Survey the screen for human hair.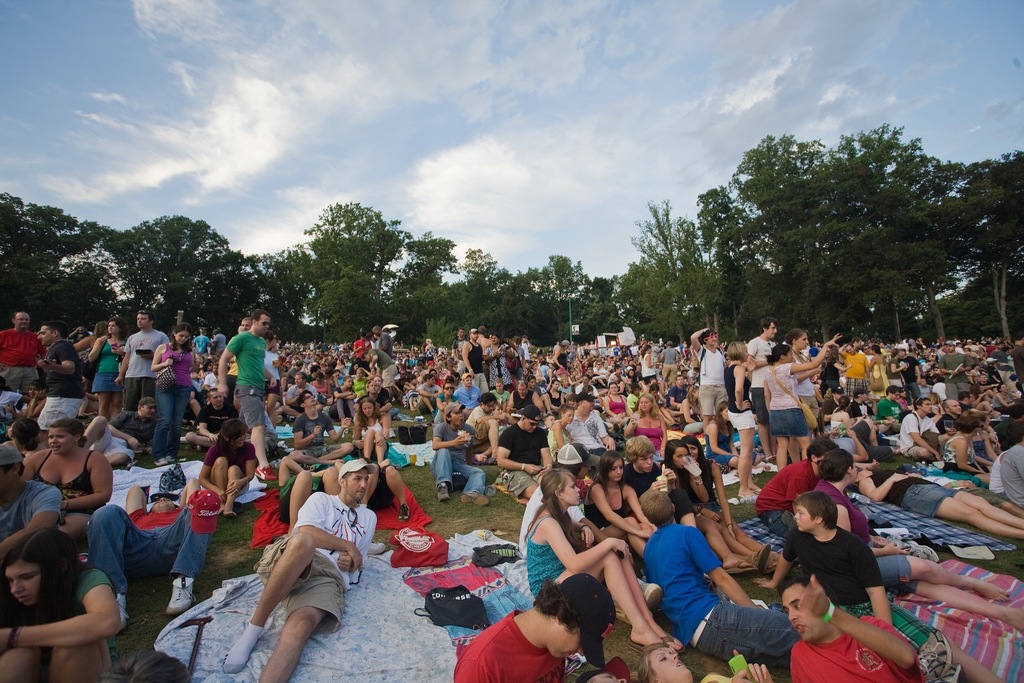
Survey found: box=[481, 392, 497, 406].
